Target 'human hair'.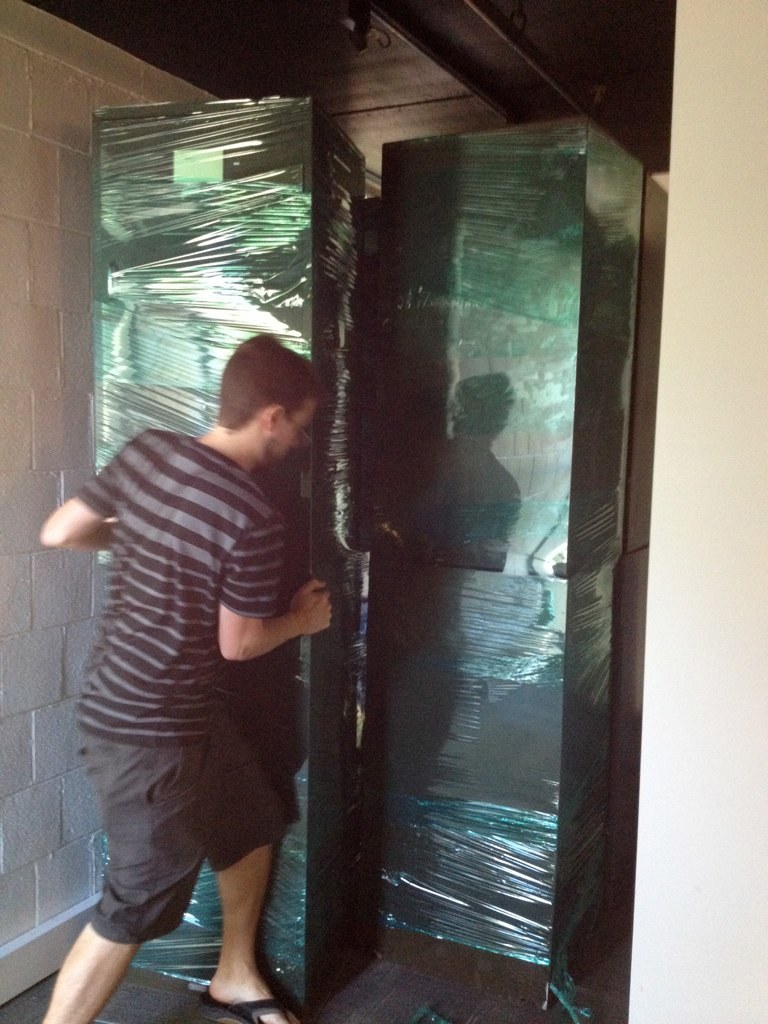
Target region: (206, 333, 304, 445).
